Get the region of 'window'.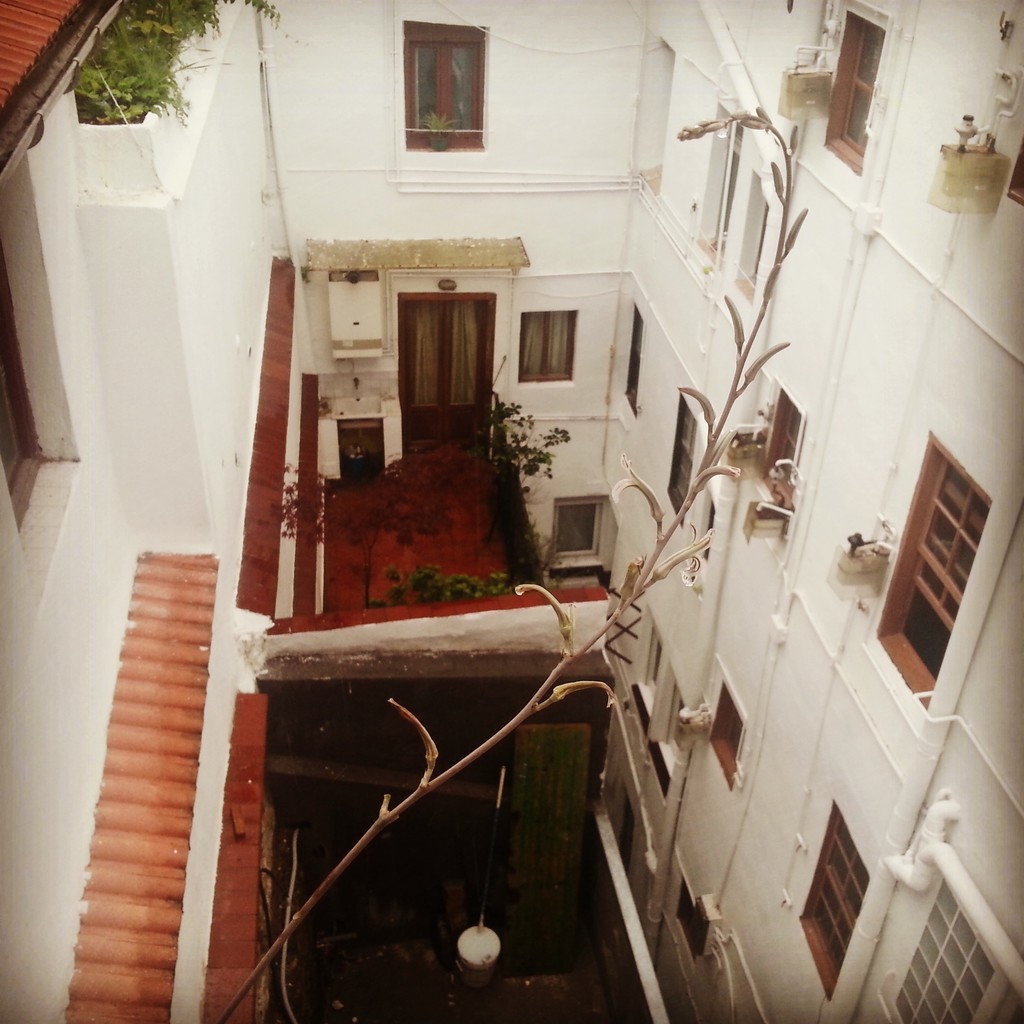
{"x1": 687, "y1": 108, "x2": 748, "y2": 255}.
